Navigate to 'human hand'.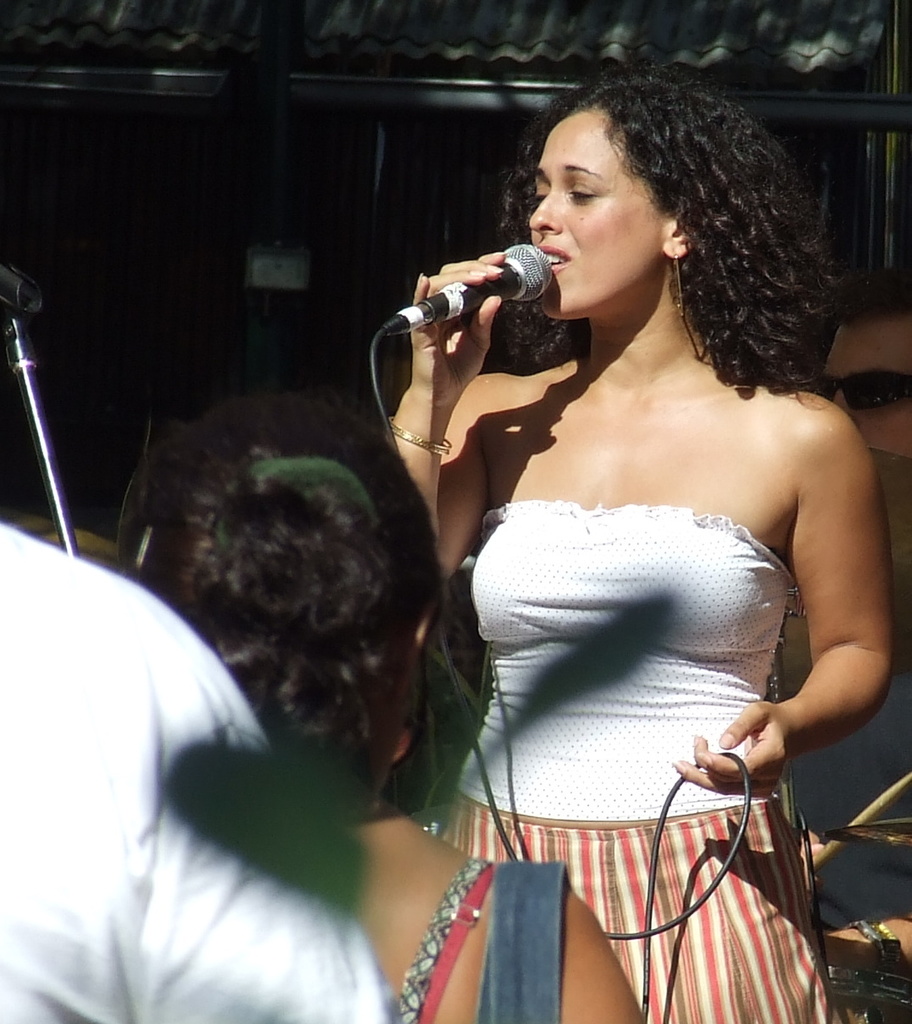
Navigation target: 711, 692, 828, 804.
